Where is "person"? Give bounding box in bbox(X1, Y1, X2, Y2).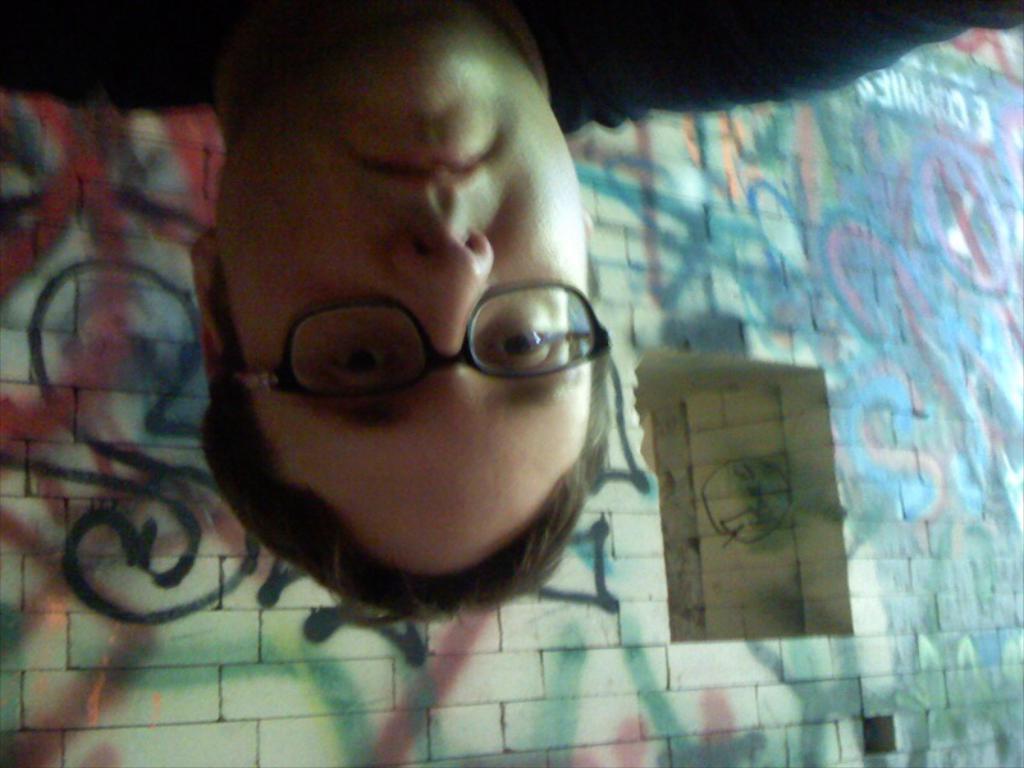
bbox(0, 0, 1023, 627).
